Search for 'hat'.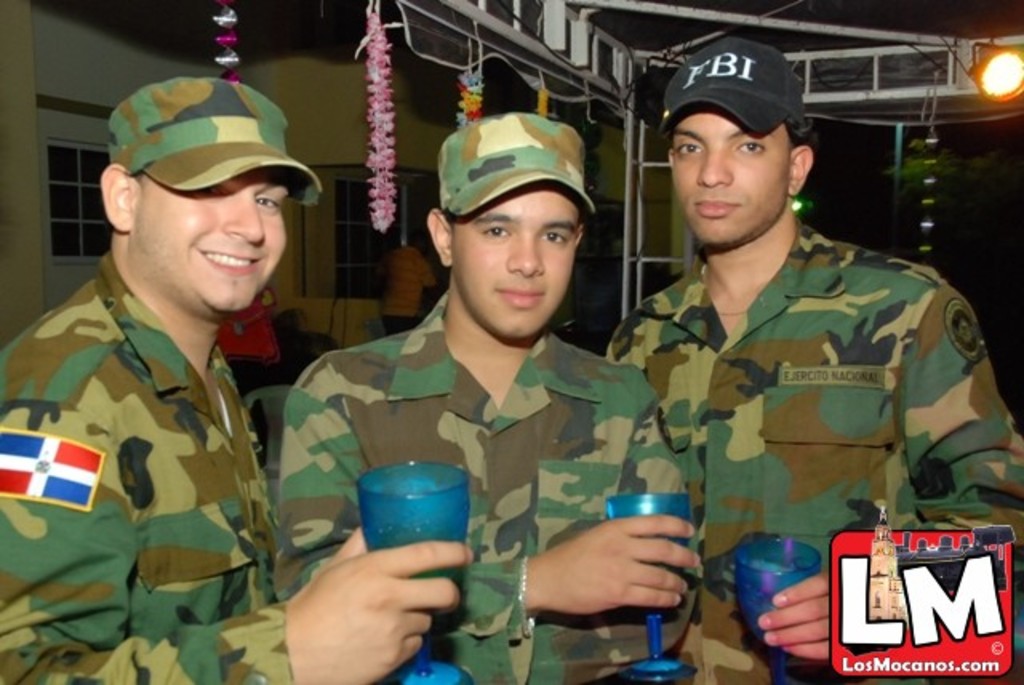
Found at [435, 109, 595, 218].
